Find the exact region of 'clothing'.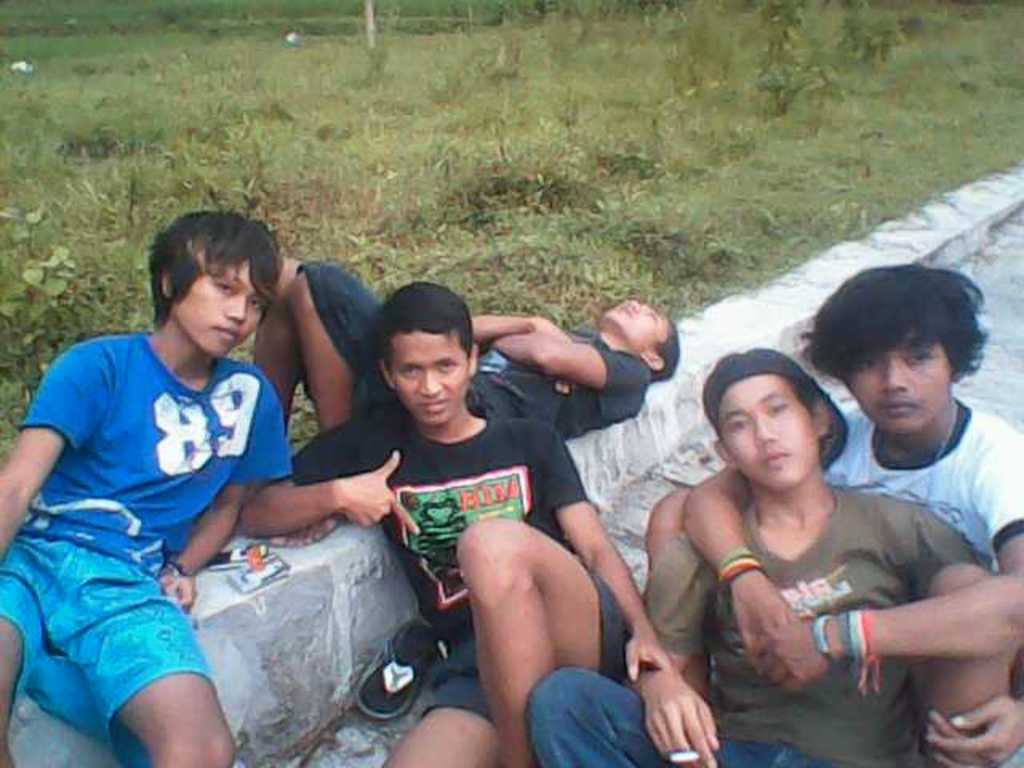
Exact region: 531:478:982:766.
